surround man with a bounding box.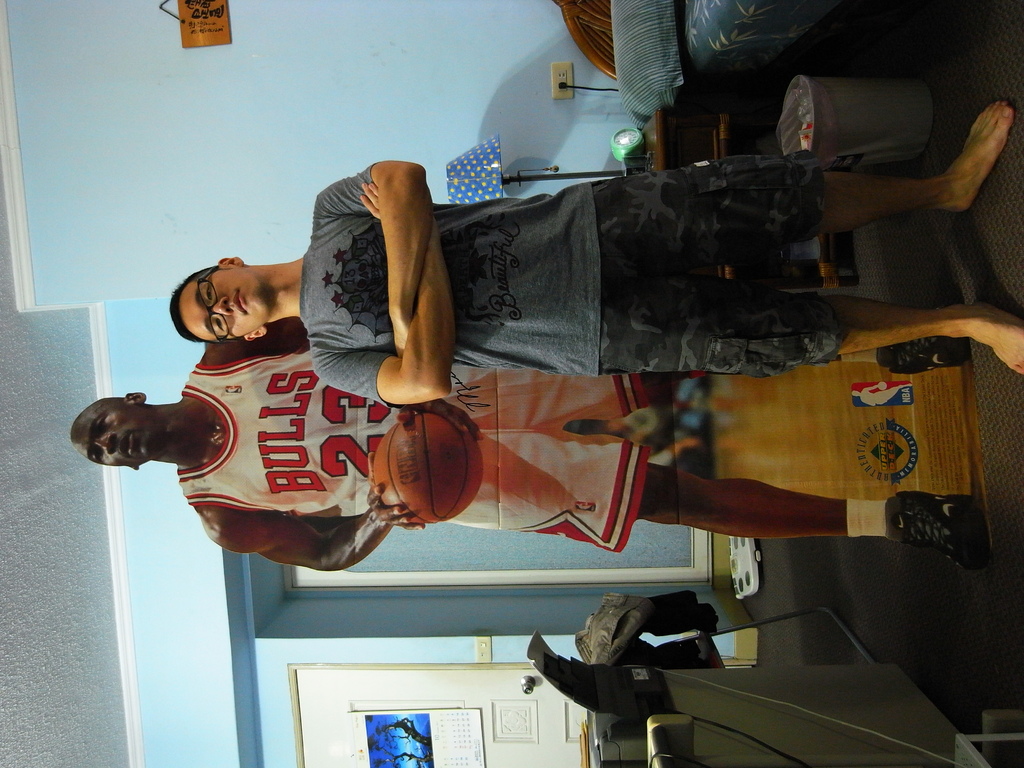
(164, 97, 1023, 408).
